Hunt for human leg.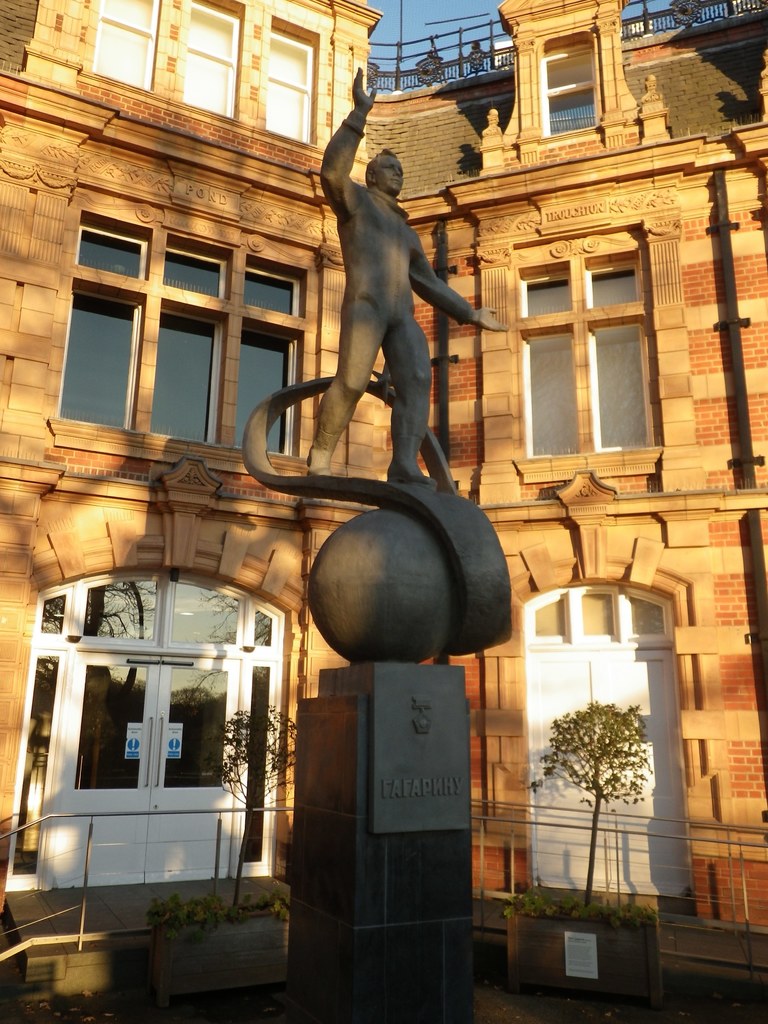
Hunted down at left=391, top=316, right=433, bottom=487.
